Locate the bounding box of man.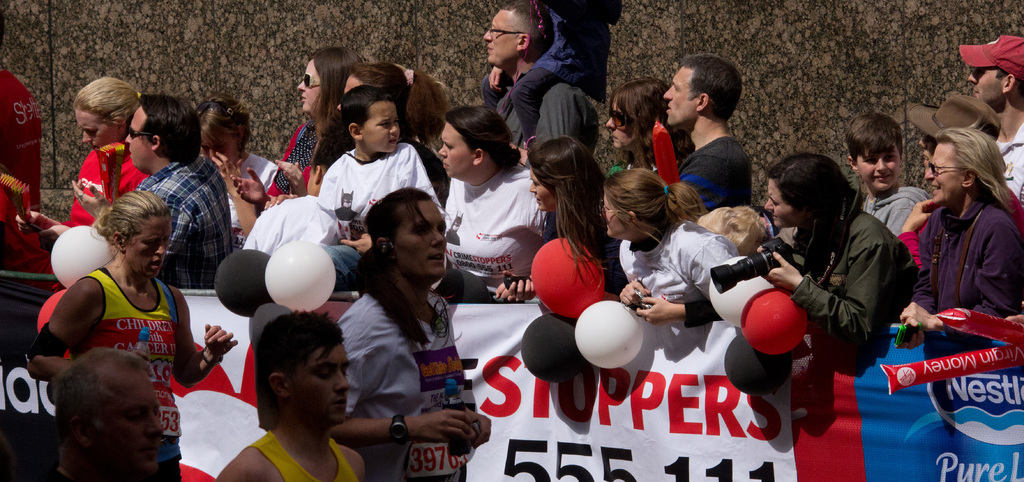
Bounding box: (477, 3, 596, 147).
